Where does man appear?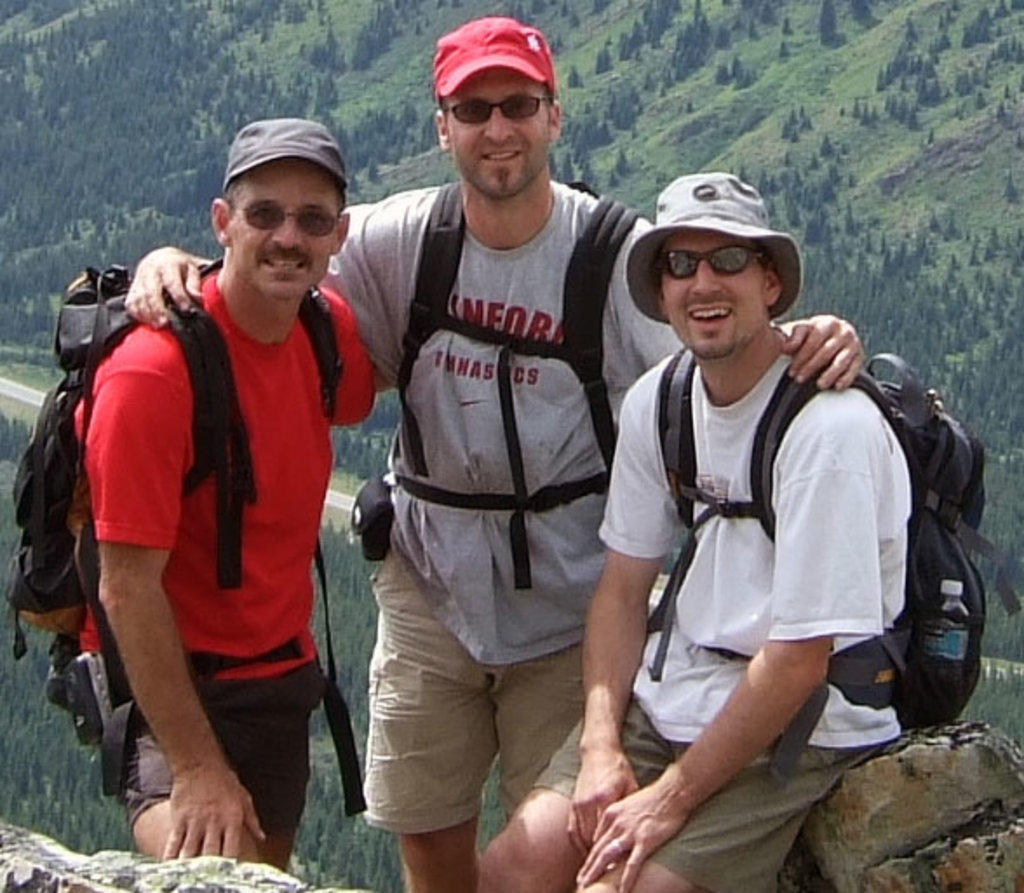
Appears at {"left": 117, "top": 12, "right": 866, "bottom": 891}.
